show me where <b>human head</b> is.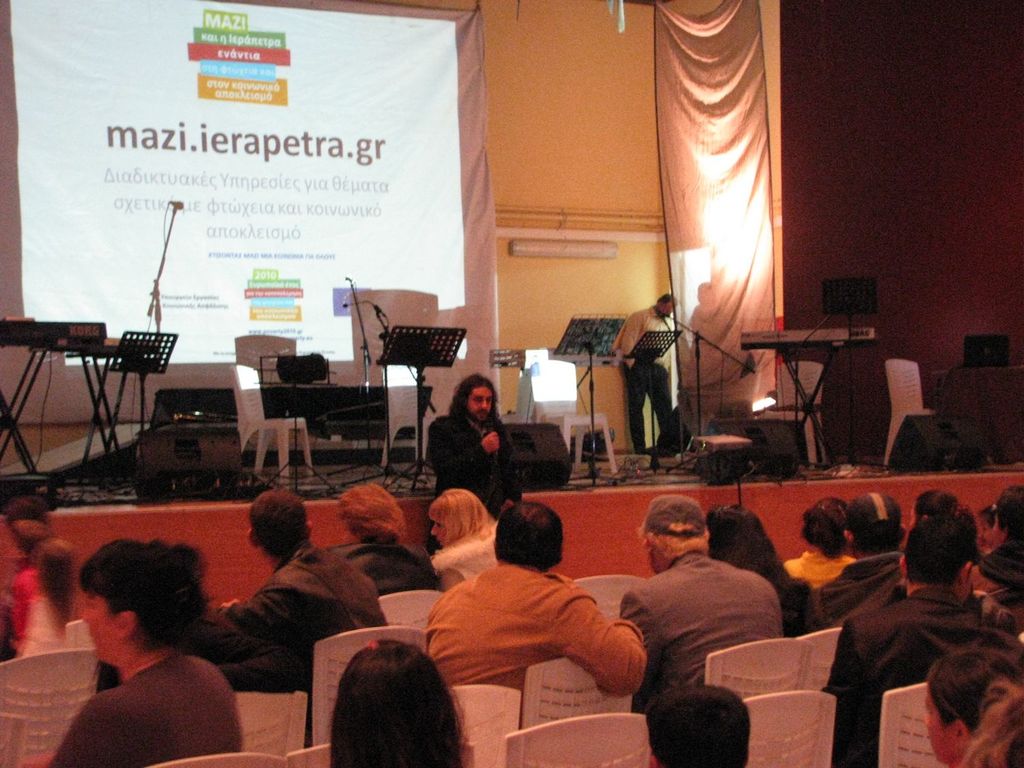
<b>human head</b> is at bbox=(31, 539, 76, 599).
